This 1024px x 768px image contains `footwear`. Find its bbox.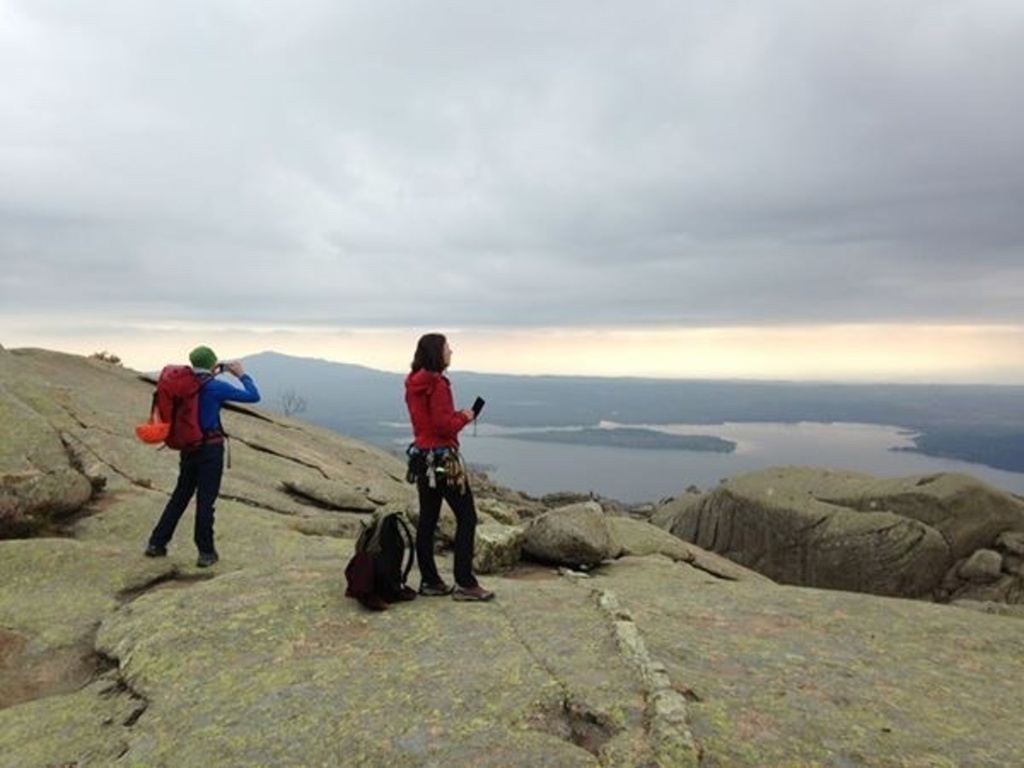
box=[415, 580, 447, 601].
